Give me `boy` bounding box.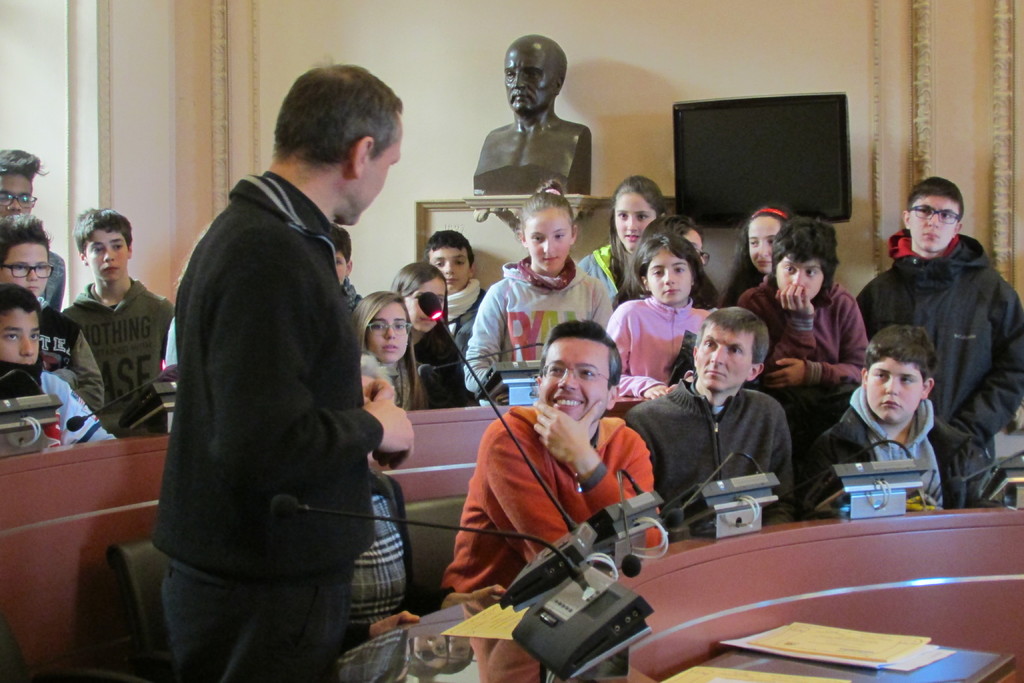
(left=856, top=175, right=1023, bottom=507).
